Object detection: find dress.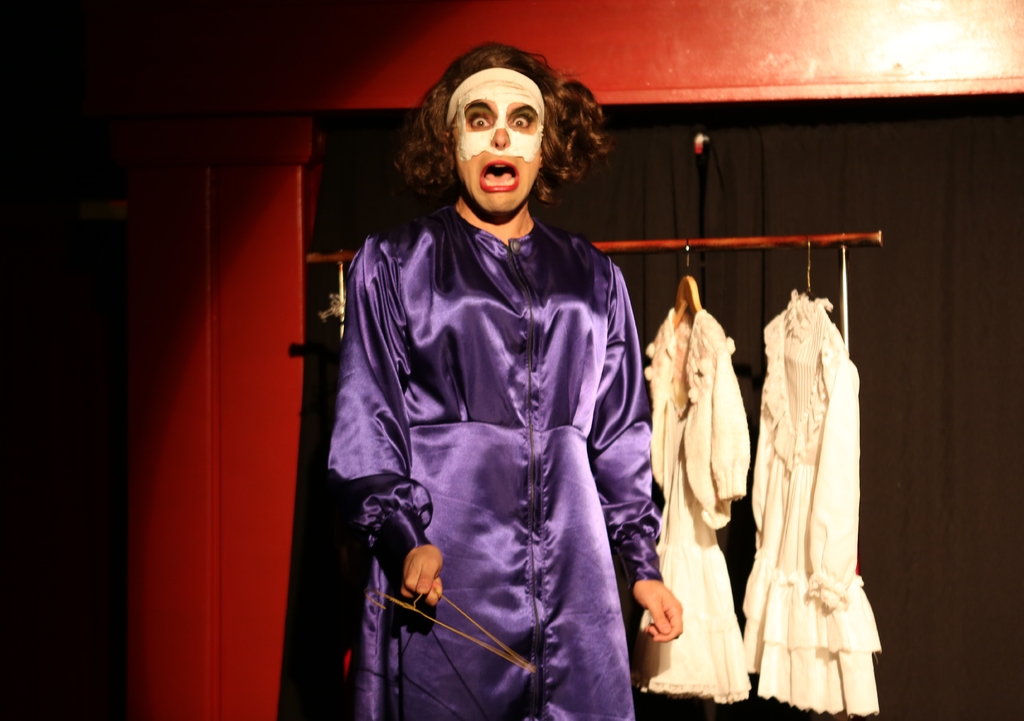
detection(628, 308, 768, 696).
